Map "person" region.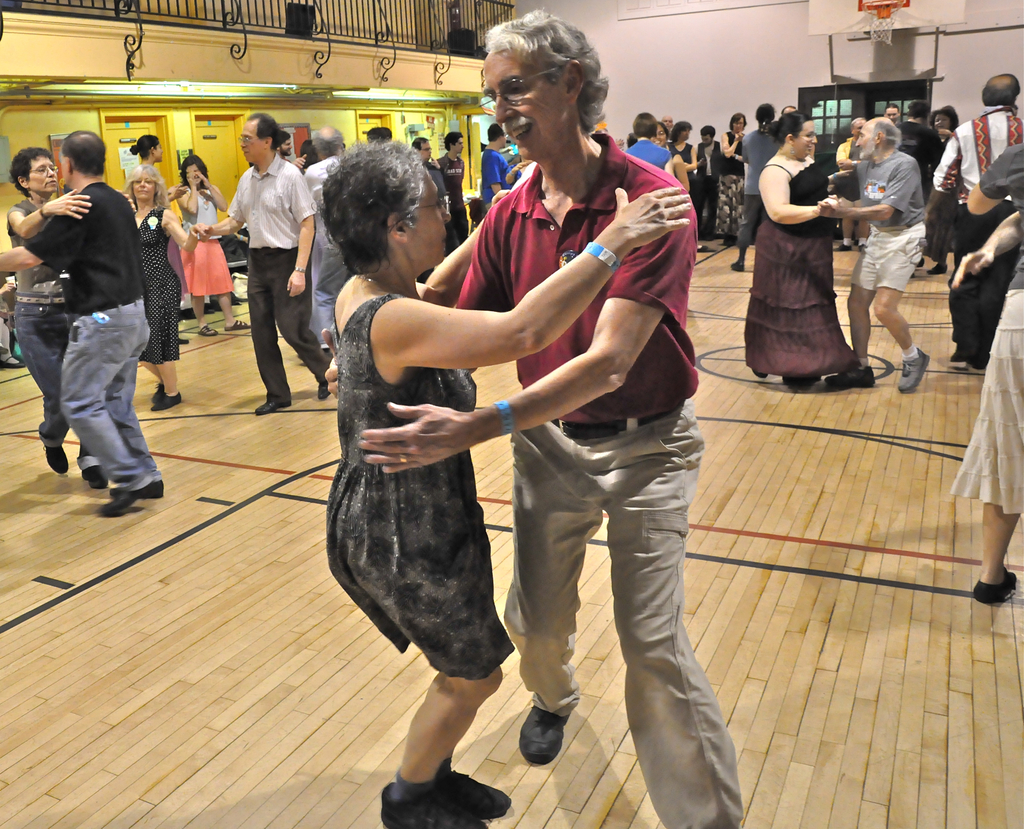
Mapped to crop(304, 125, 340, 347).
